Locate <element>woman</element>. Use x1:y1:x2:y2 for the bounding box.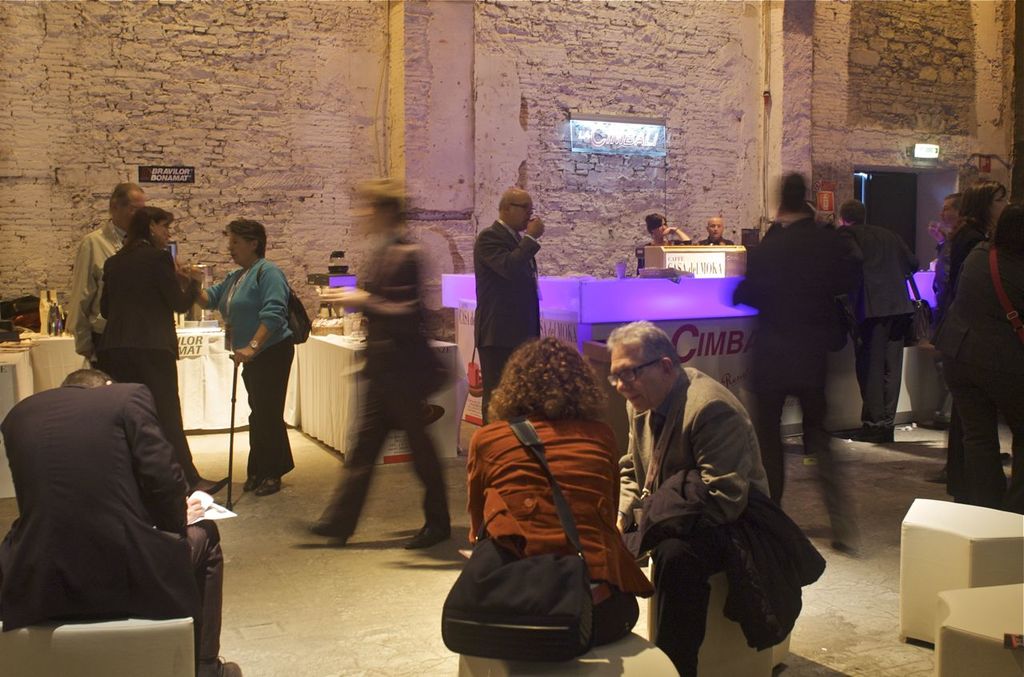
938:202:1023:510.
